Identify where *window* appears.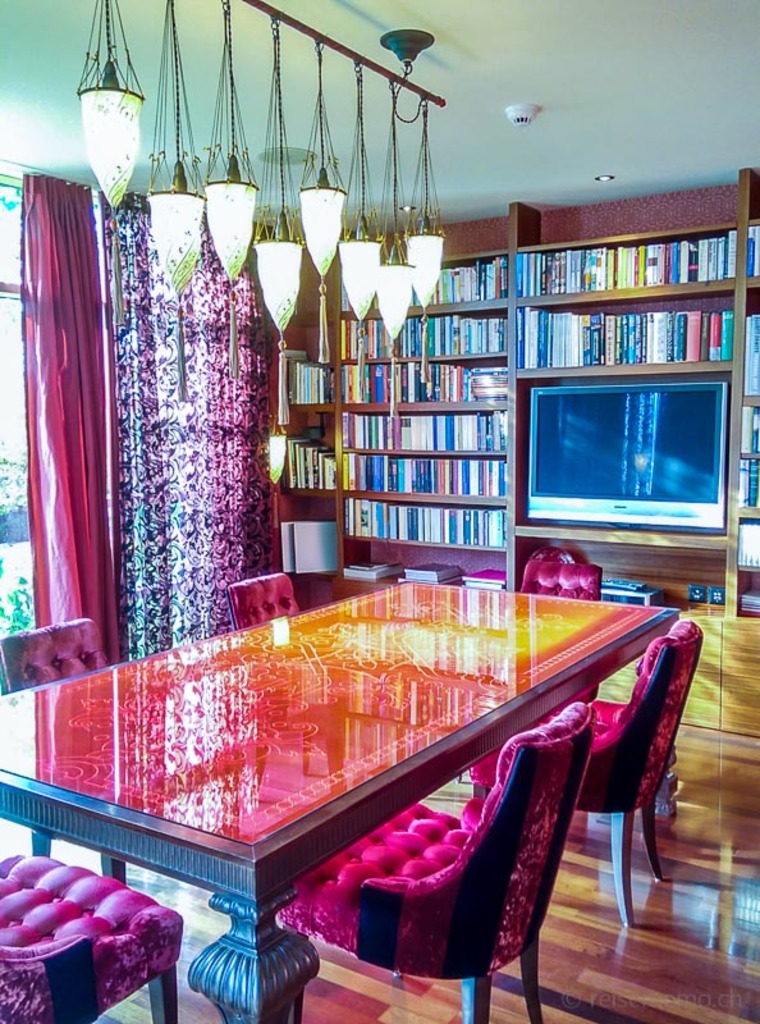
Appears at rect(0, 155, 119, 644).
